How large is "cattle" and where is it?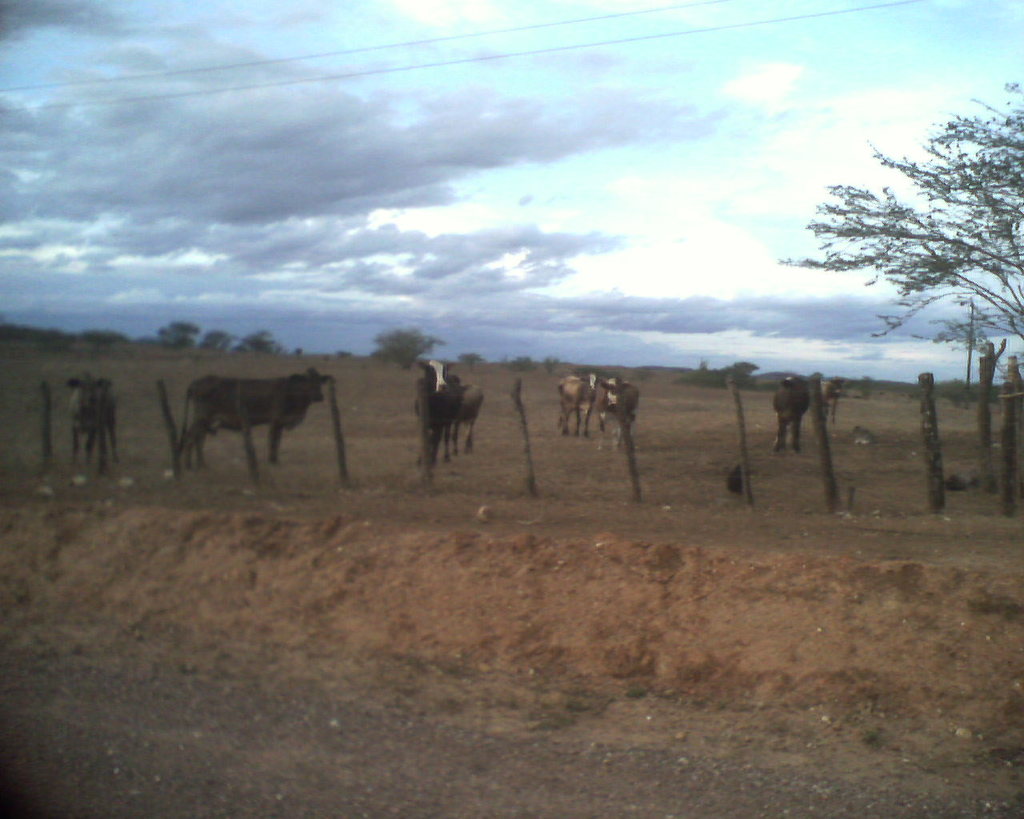
Bounding box: detection(442, 383, 486, 451).
